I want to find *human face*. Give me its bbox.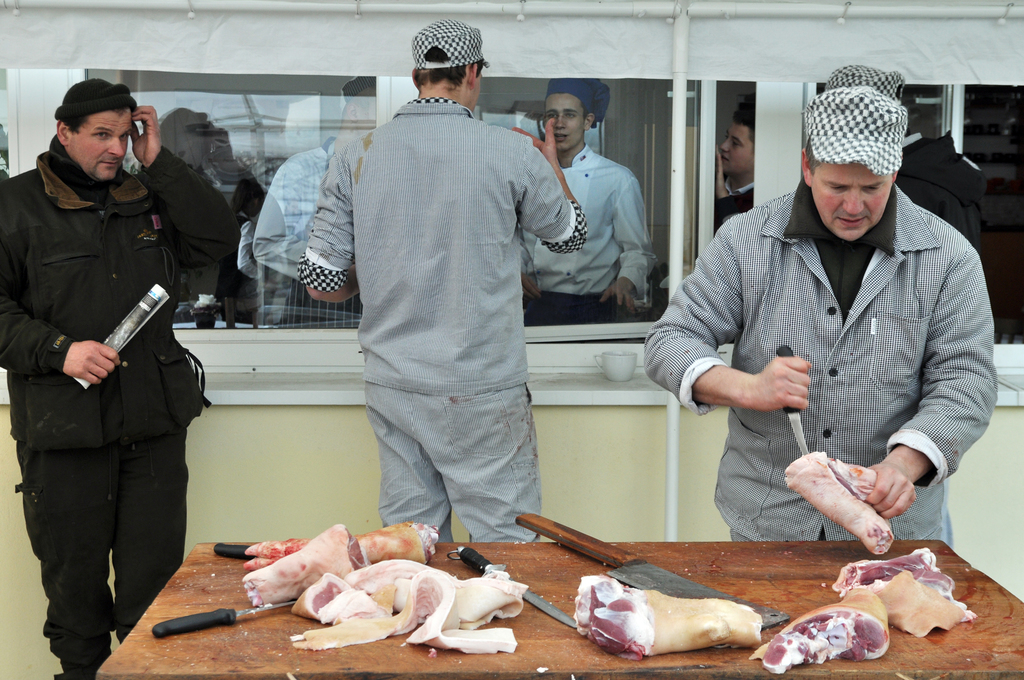
723/123/753/175.
